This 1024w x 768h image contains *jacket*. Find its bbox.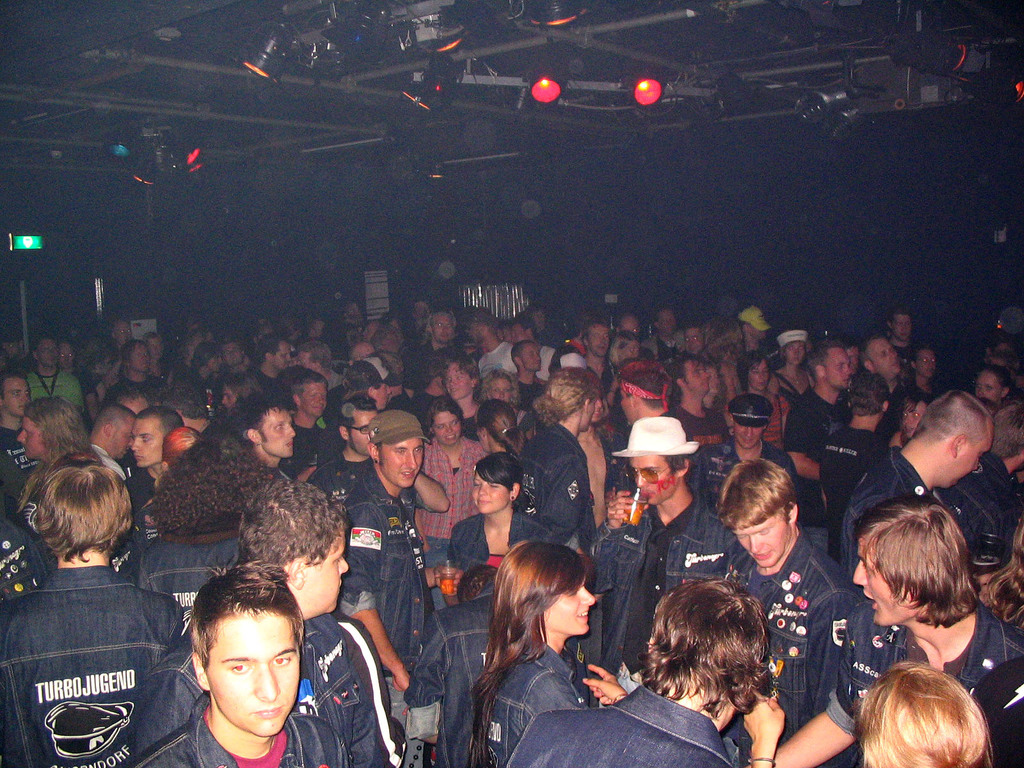
l=520, t=419, r=598, b=543.
